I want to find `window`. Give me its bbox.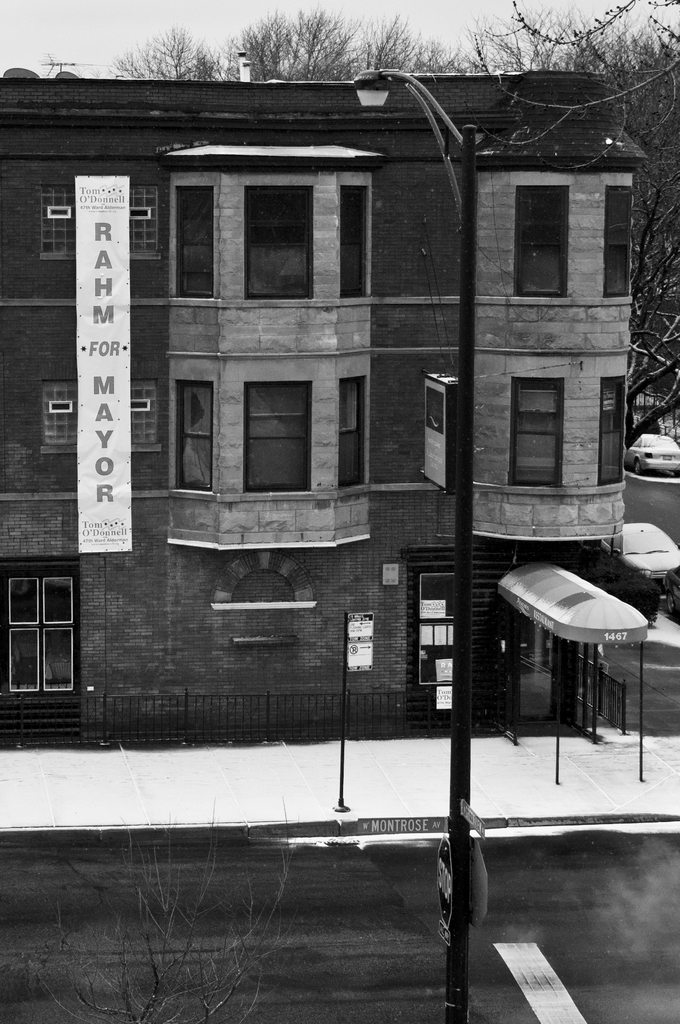
Rect(592, 377, 631, 489).
